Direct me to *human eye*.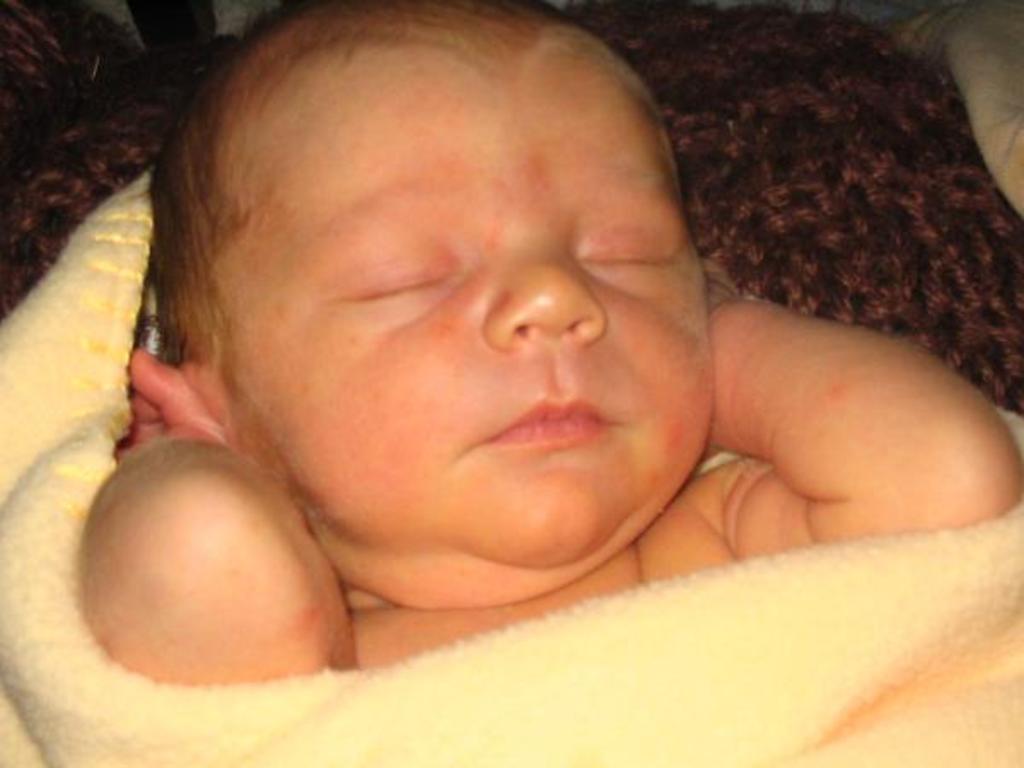
Direction: x1=336 y1=259 x2=466 y2=297.
